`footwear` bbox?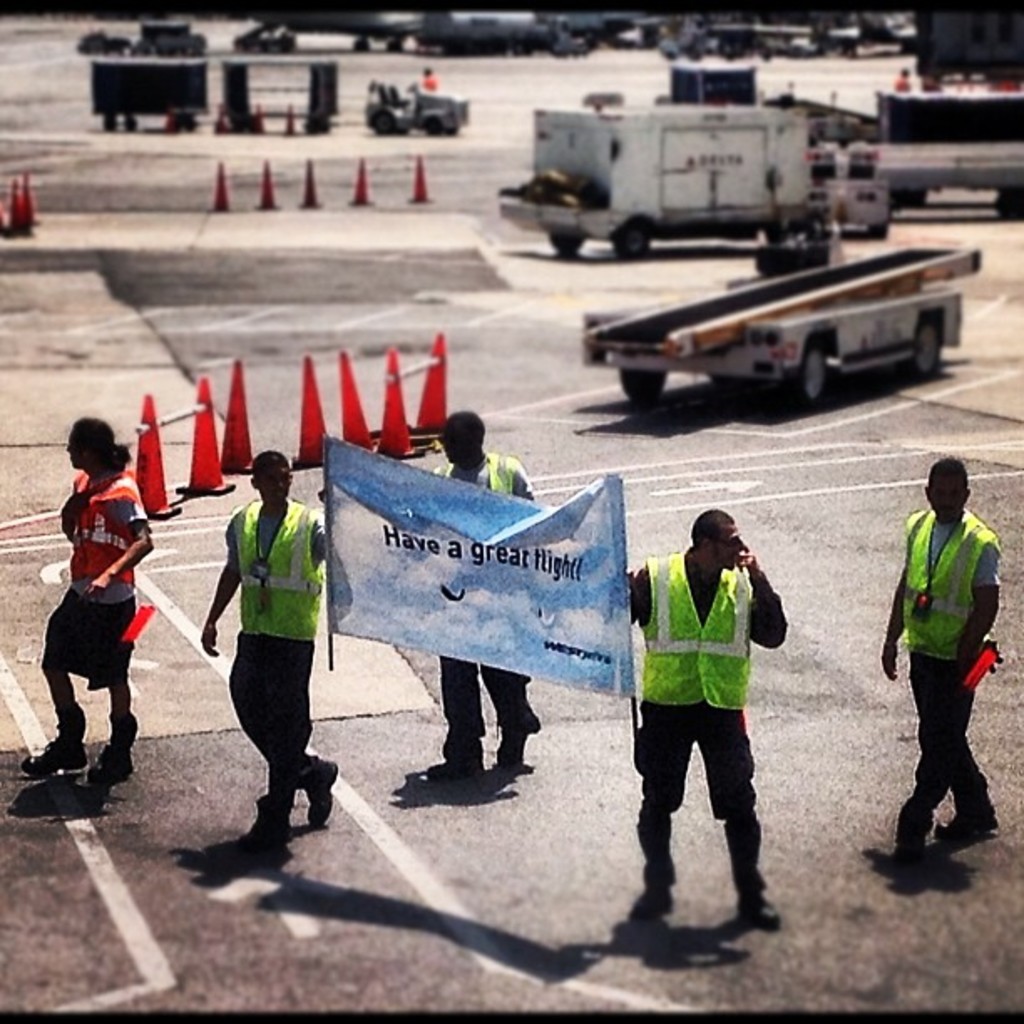
left=18, top=736, right=84, bottom=775
